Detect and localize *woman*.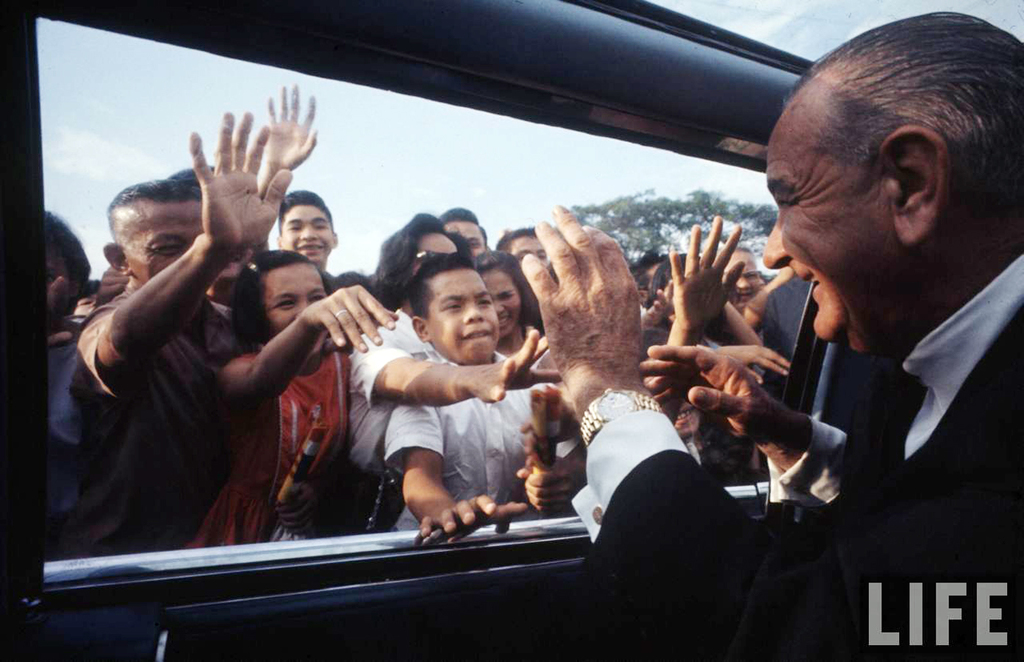
Localized at pyautogui.locateOnScreen(360, 203, 577, 548).
